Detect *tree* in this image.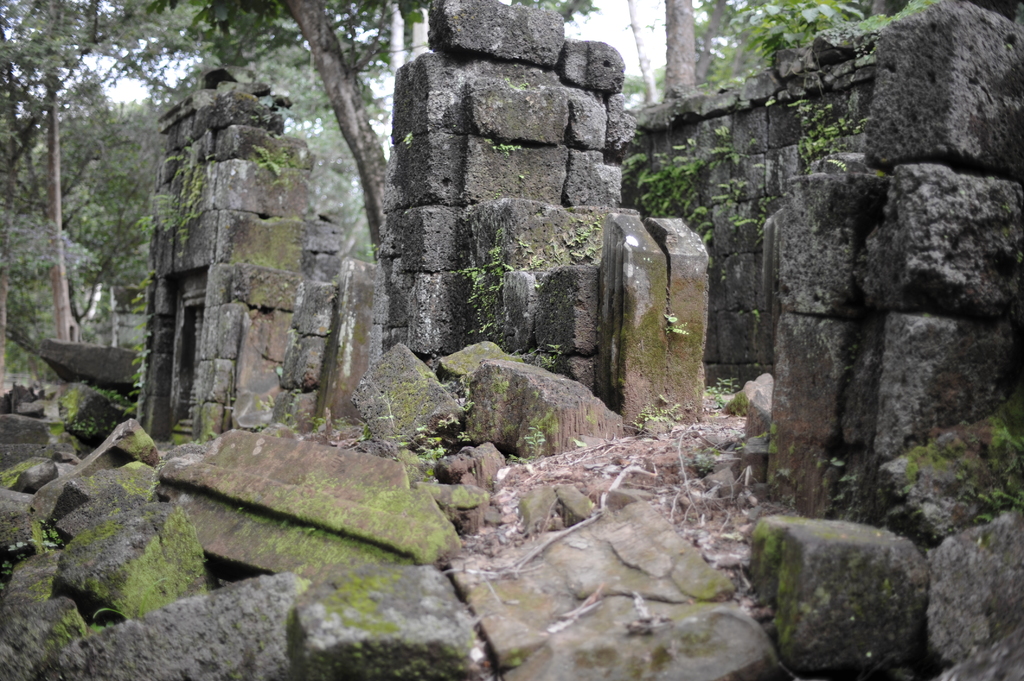
Detection: (left=695, top=0, right=727, bottom=80).
